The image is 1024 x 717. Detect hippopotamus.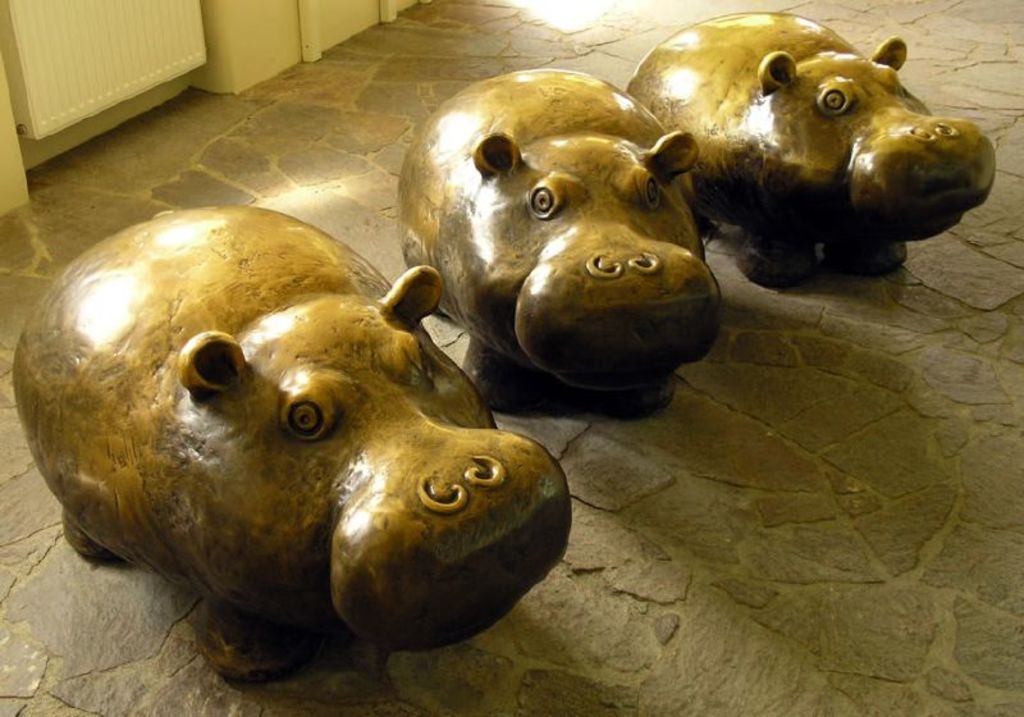
Detection: pyautogui.locateOnScreen(394, 69, 727, 411).
